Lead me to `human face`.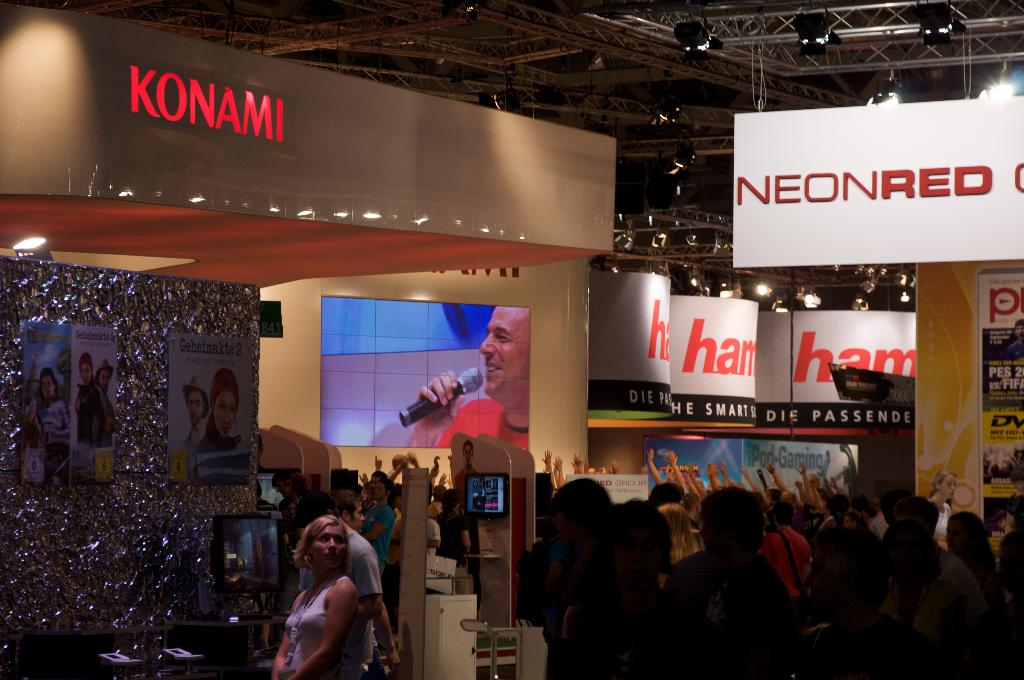
Lead to (314,524,345,571).
